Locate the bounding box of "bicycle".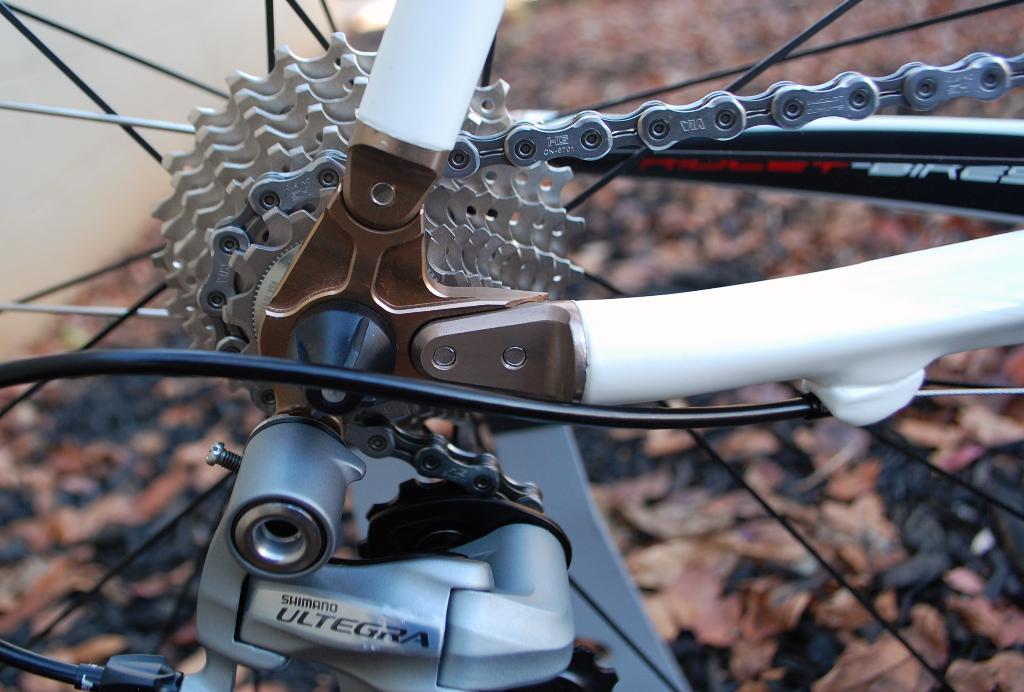
Bounding box: 0:0:1023:691.
